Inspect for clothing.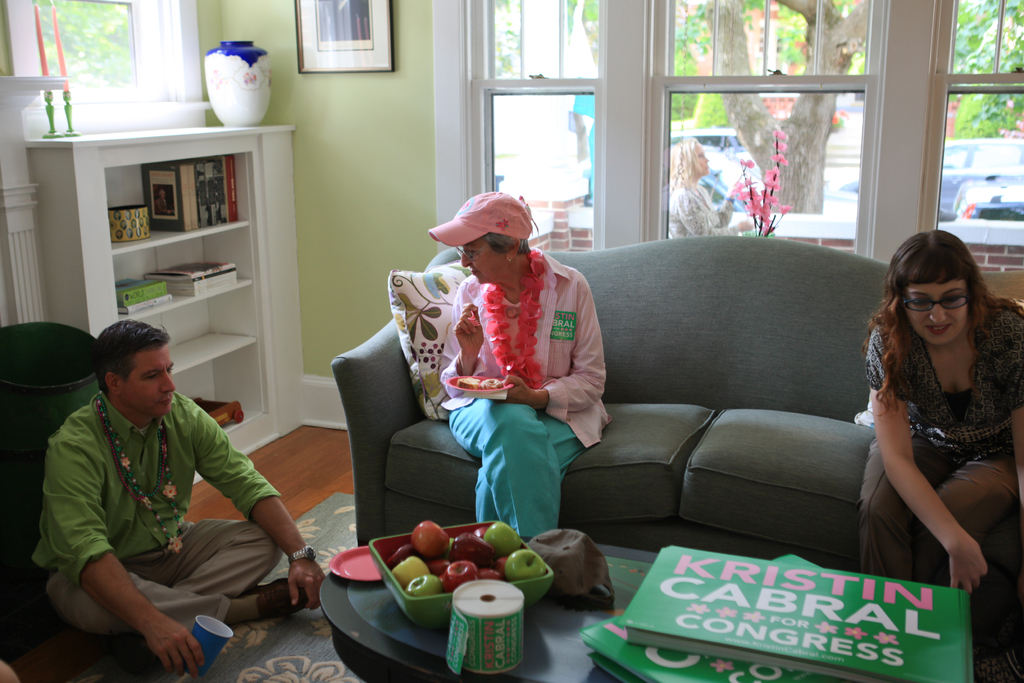
Inspection: region(853, 306, 1023, 636).
